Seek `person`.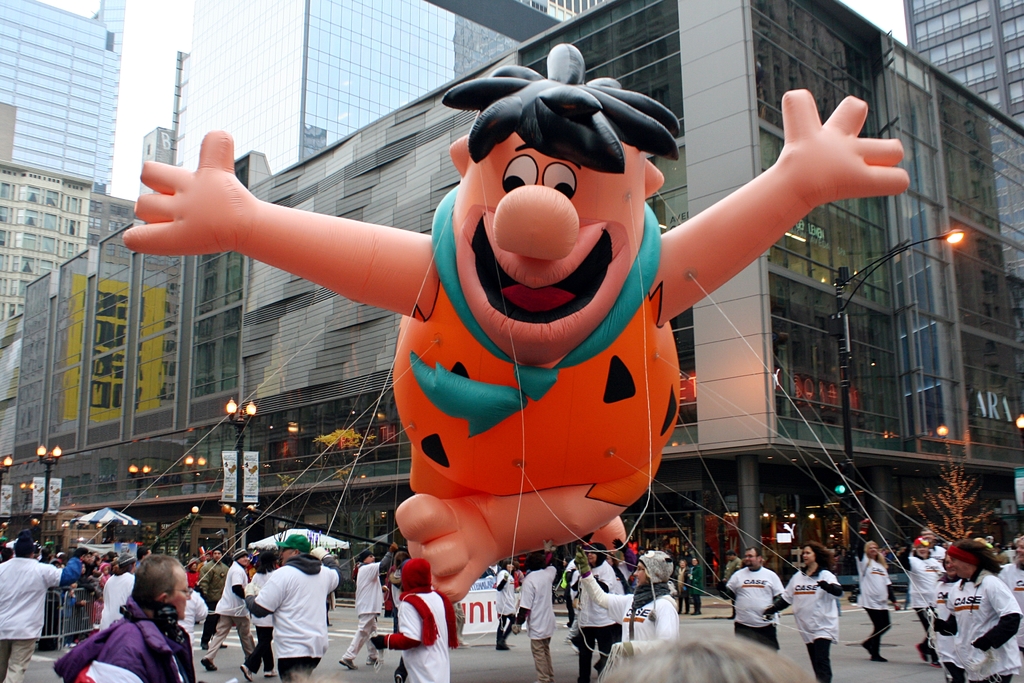
Rect(674, 559, 691, 614).
